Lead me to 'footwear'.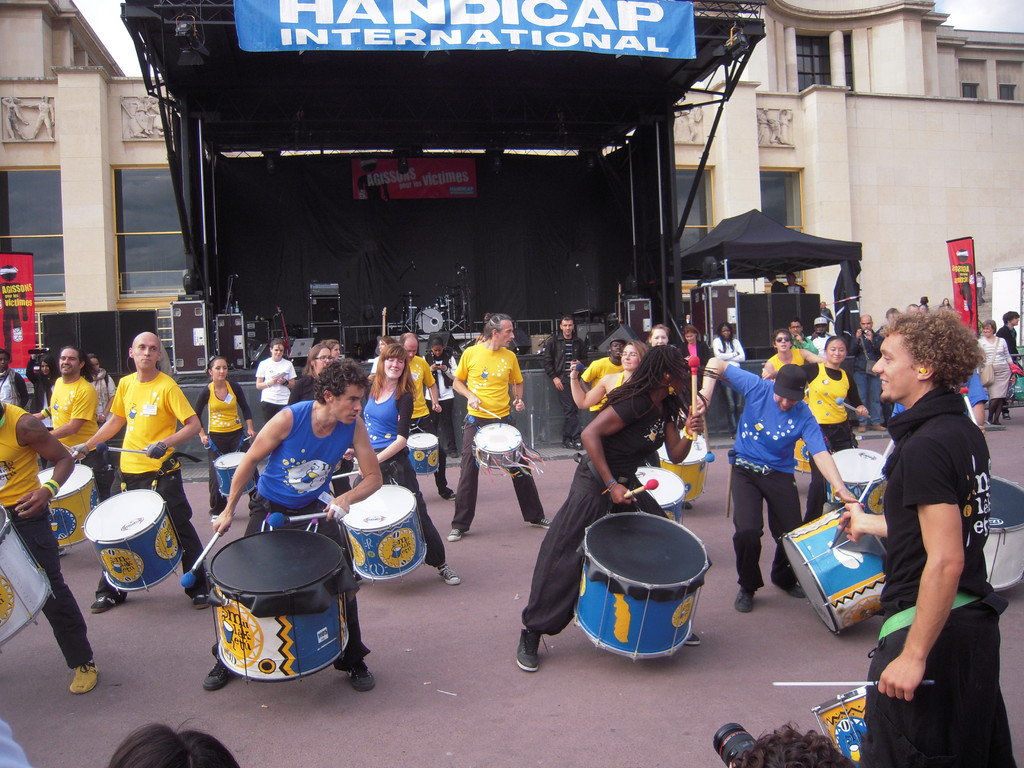
Lead to box=[346, 659, 378, 694].
